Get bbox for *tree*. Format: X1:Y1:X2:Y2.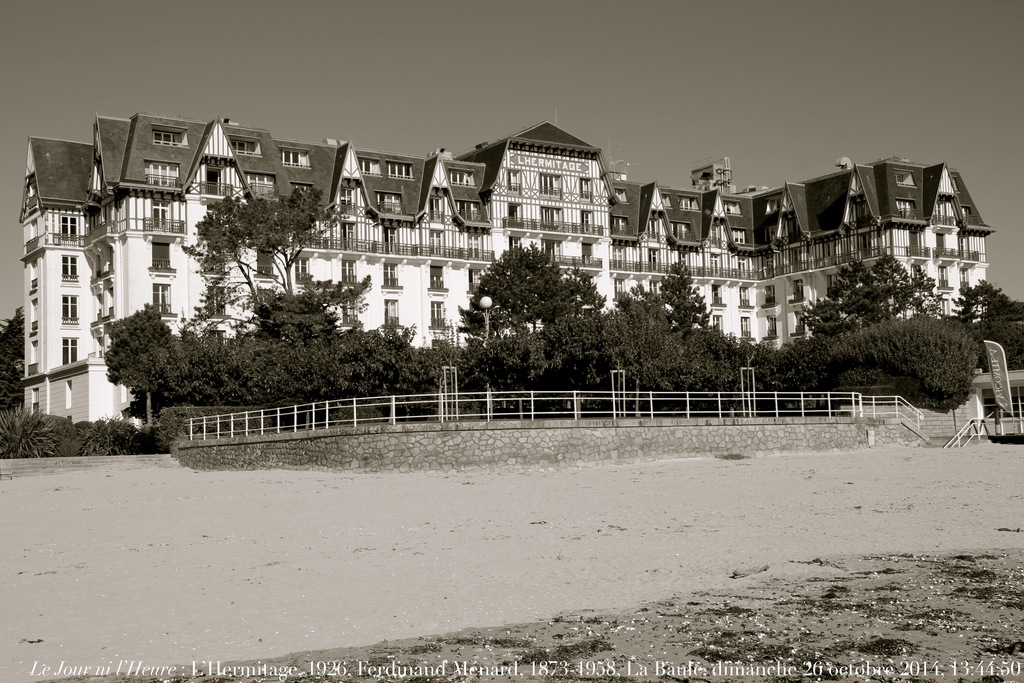
806:252:942:336.
